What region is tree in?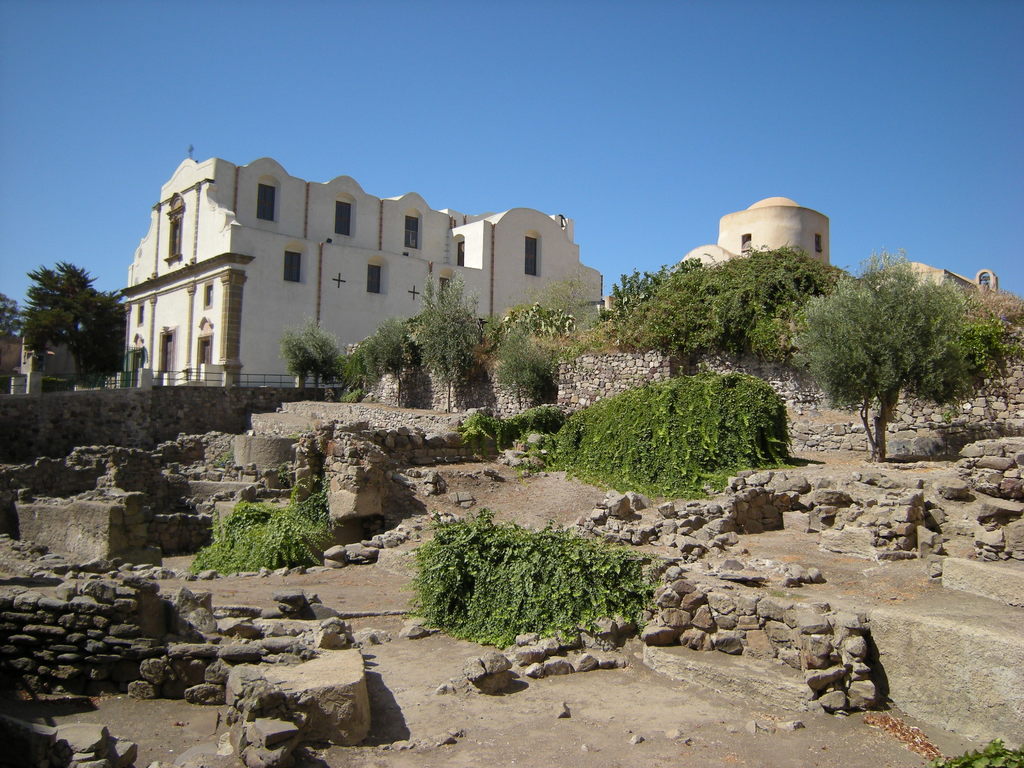
[191, 486, 349, 576].
